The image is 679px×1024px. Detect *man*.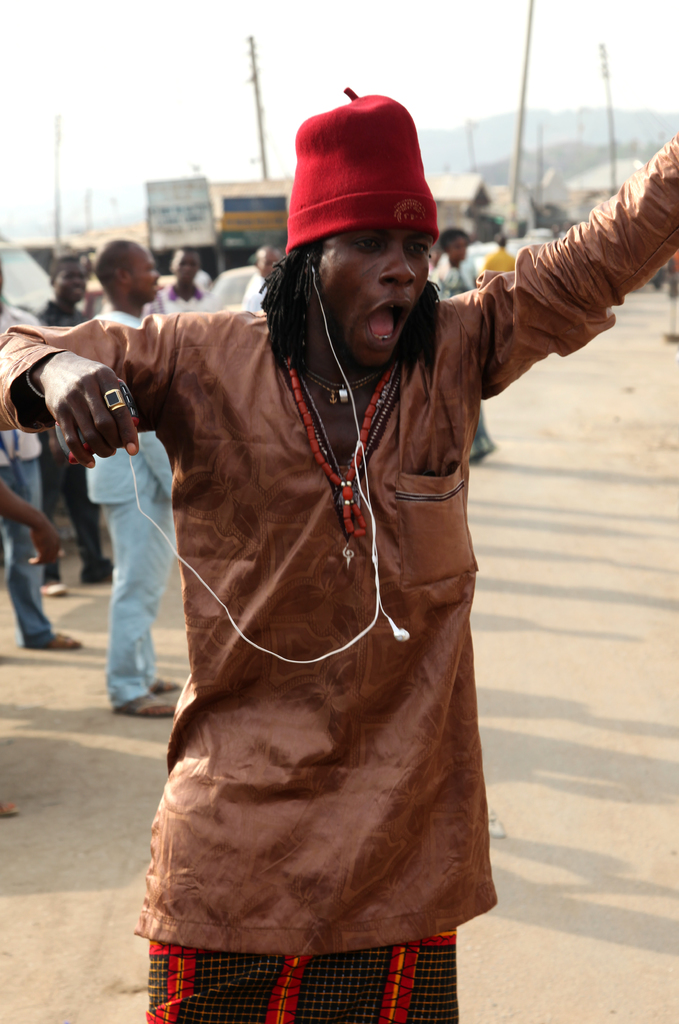
Detection: bbox(200, 242, 261, 315).
